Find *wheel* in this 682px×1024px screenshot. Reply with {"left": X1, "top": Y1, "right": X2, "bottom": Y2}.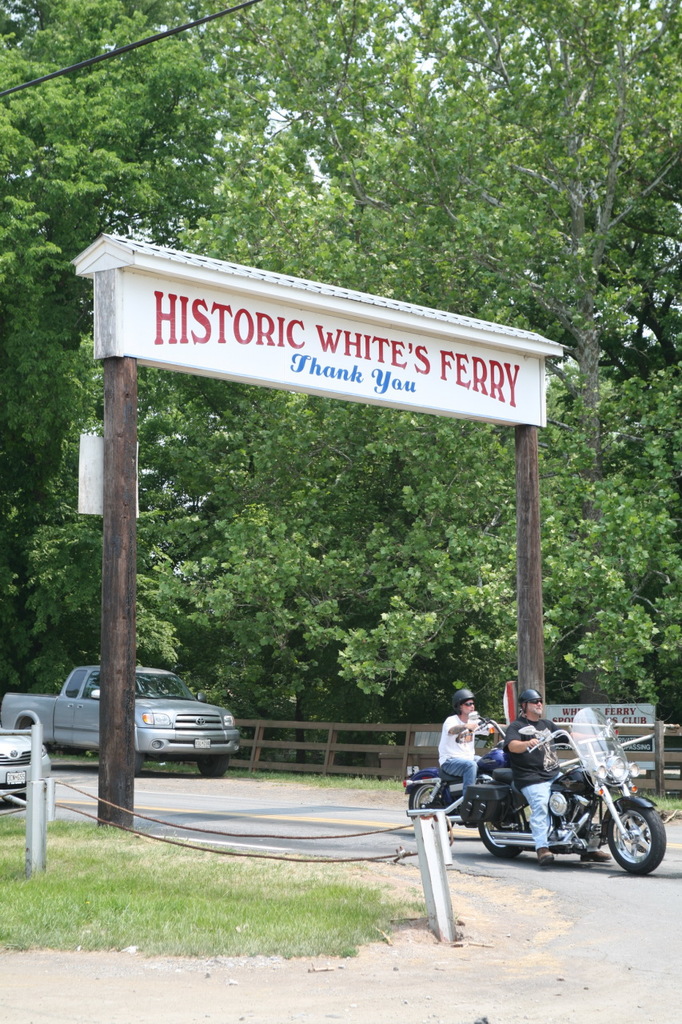
{"left": 407, "top": 779, "right": 451, "bottom": 818}.
